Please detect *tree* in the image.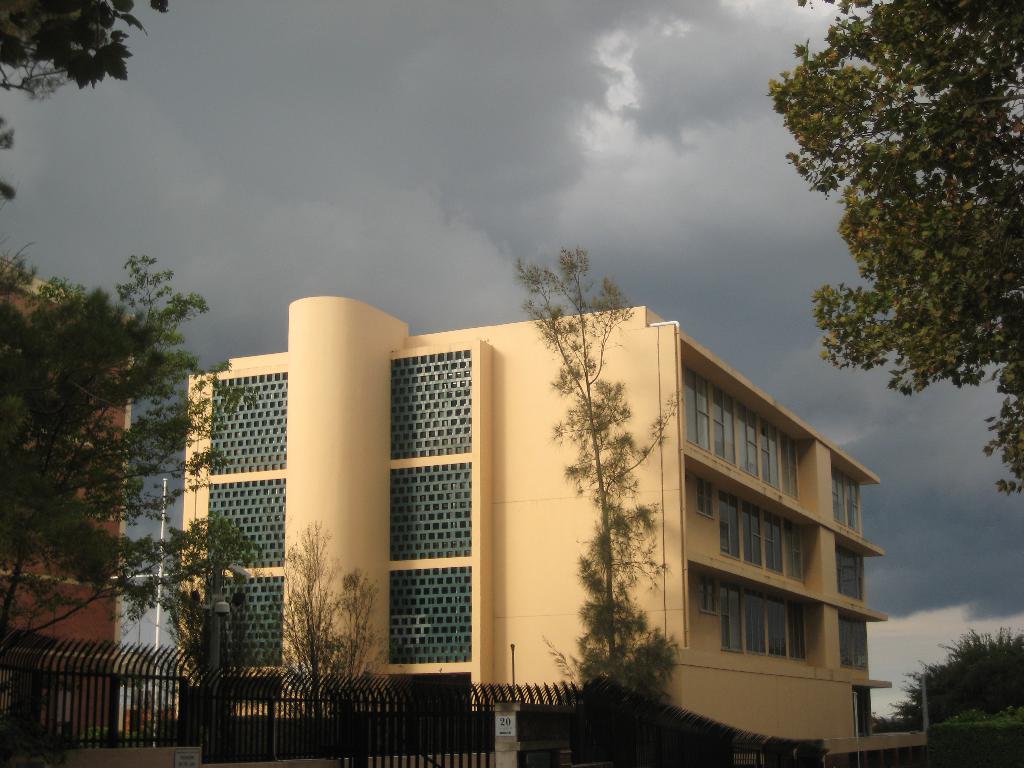
box(259, 509, 388, 767).
